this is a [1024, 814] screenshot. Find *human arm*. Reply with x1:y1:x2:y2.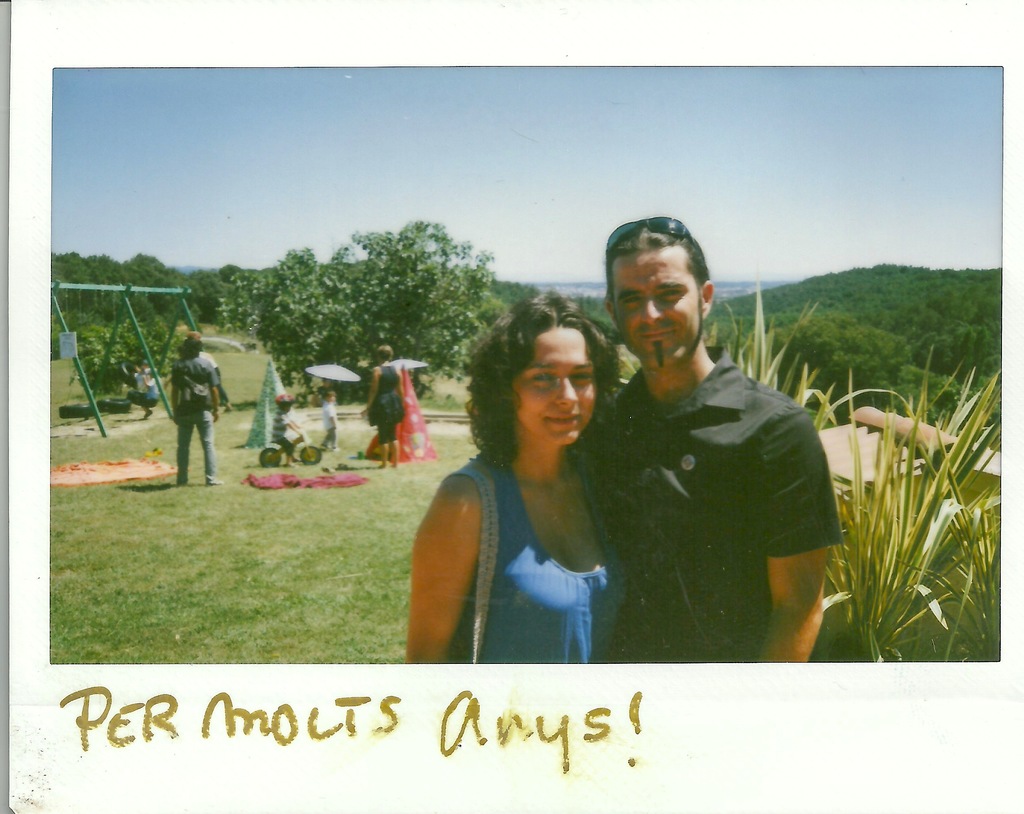
419:473:485:660.
